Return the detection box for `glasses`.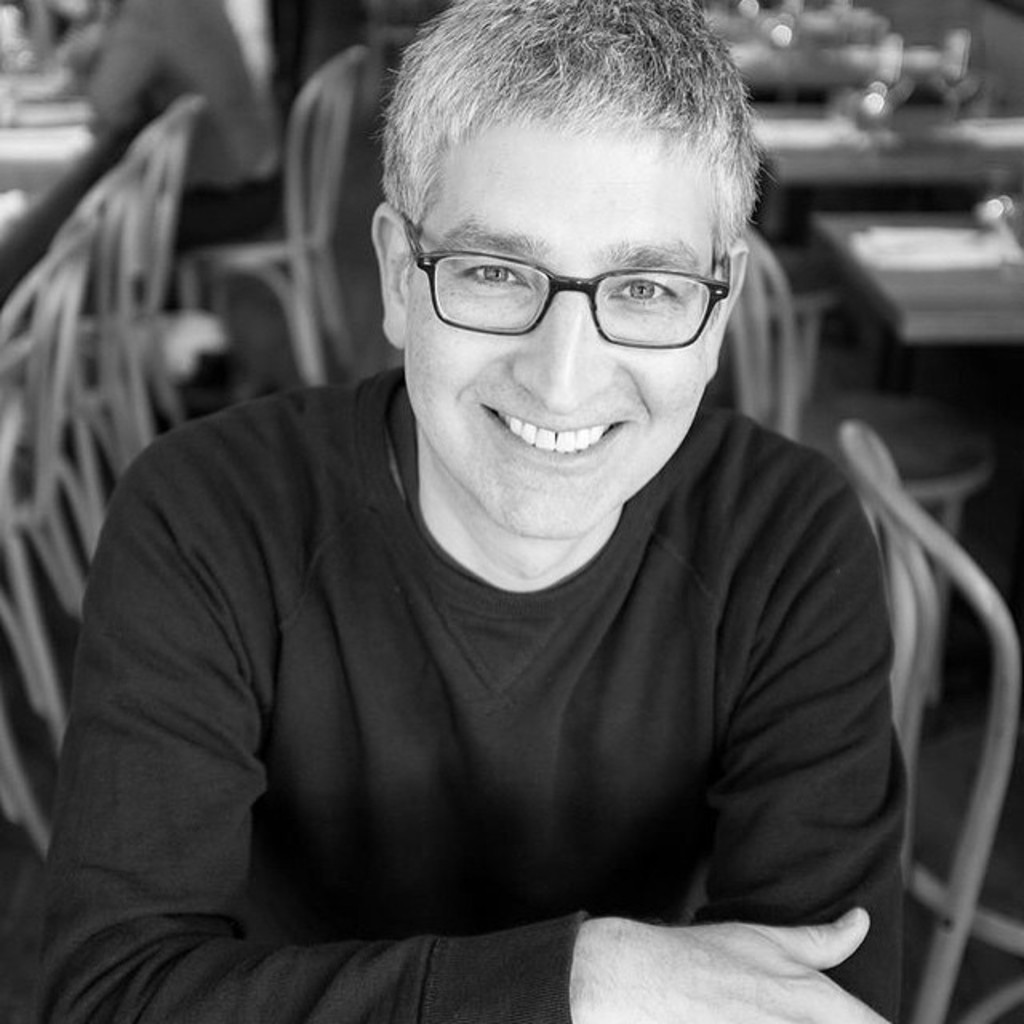
[394, 221, 746, 344].
